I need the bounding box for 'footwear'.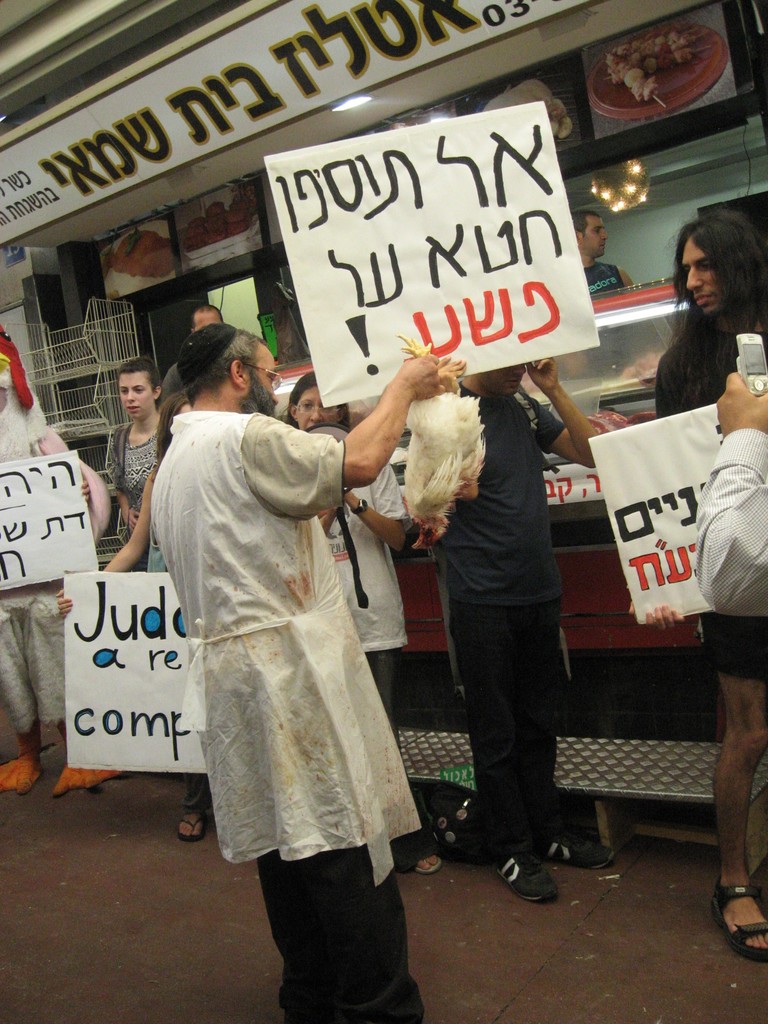
Here it is: Rect(534, 831, 620, 872).
